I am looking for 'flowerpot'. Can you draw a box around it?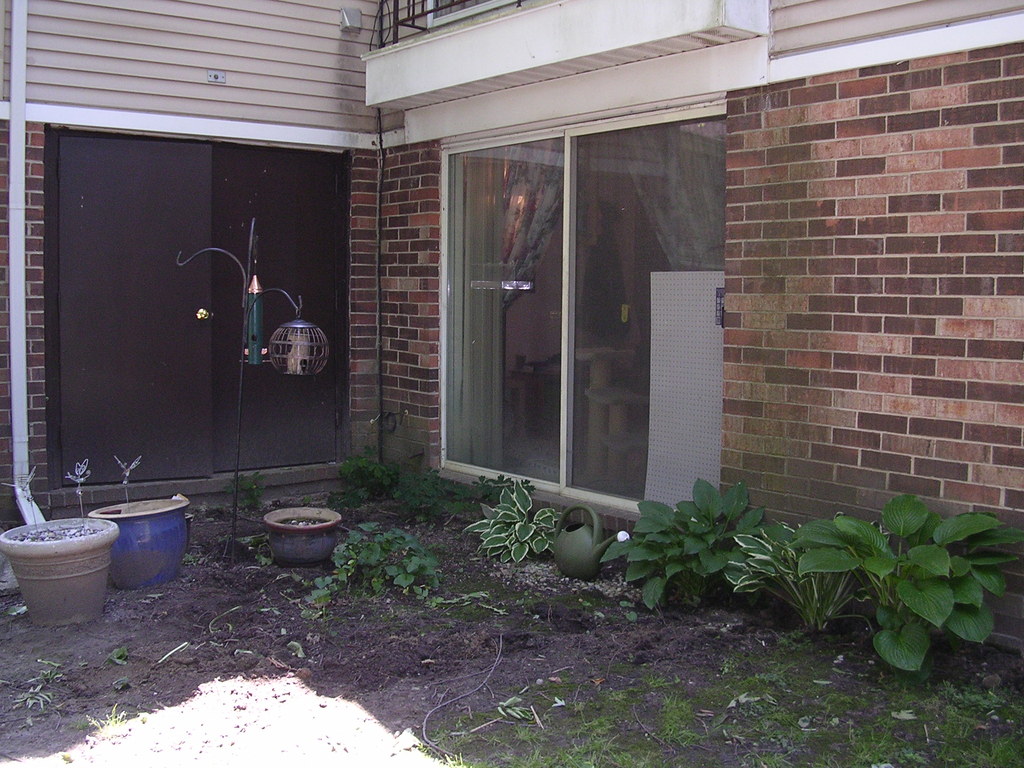
Sure, the bounding box is l=90, t=492, r=186, b=588.
